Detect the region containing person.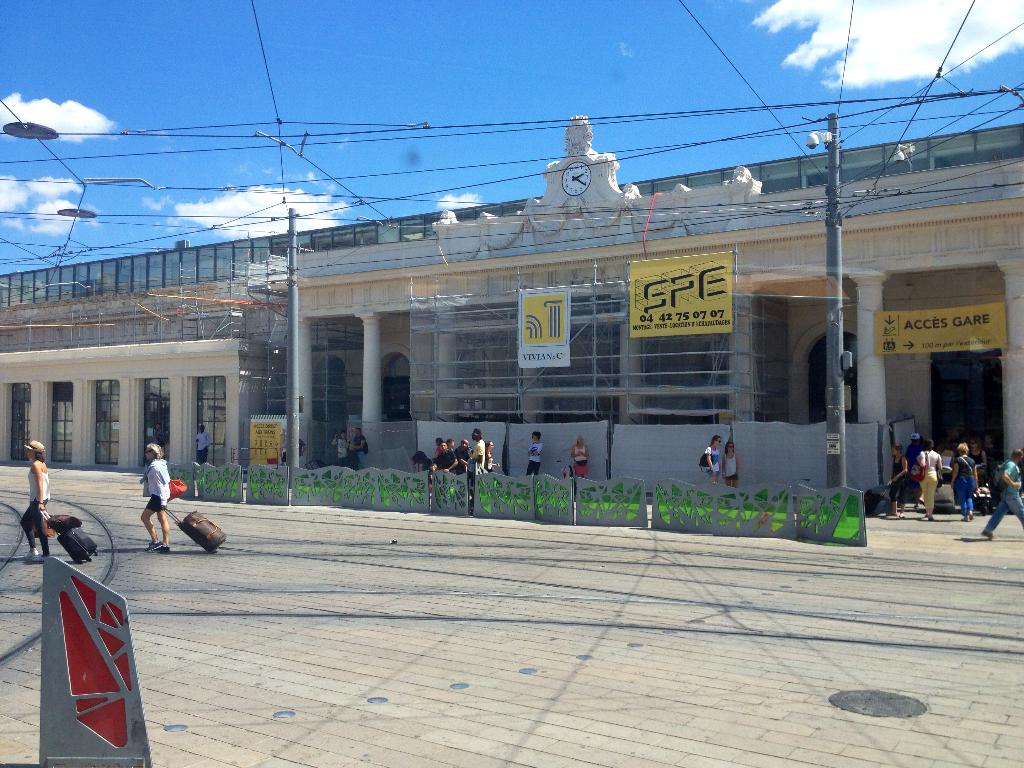
locate(525, 431, 543, 474).
